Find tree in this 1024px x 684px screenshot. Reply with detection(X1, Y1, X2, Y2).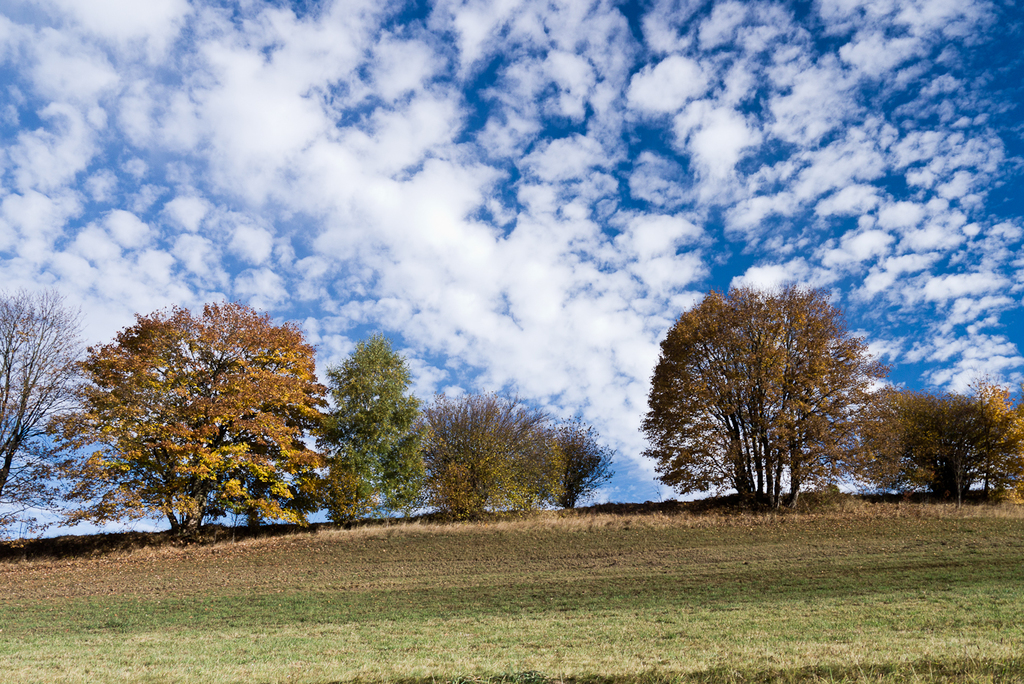
detection(972, 372, 1023, 508).
